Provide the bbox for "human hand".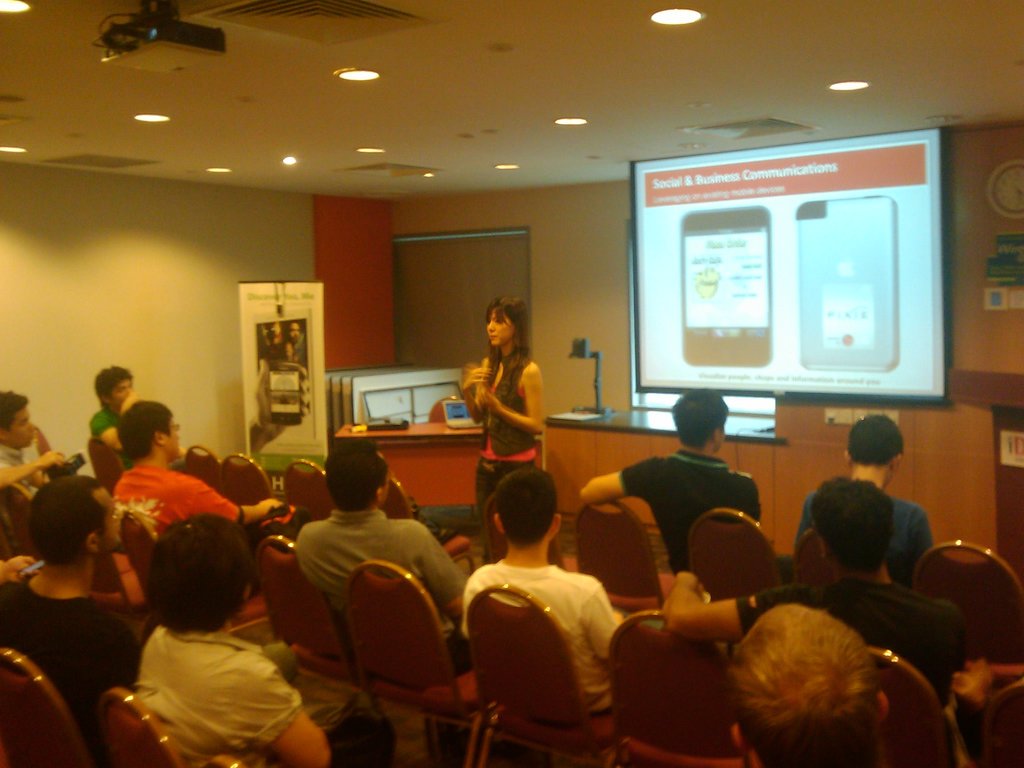
[left=118, top=389, right=139, bottom=408].
